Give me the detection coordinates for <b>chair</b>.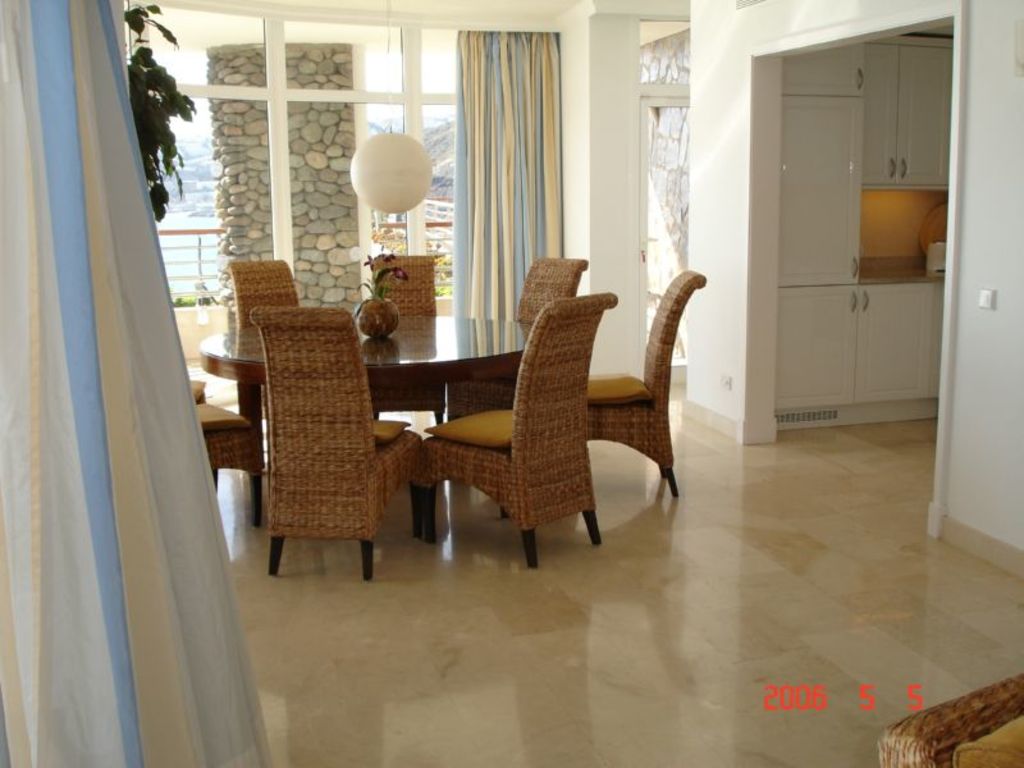
(252, 306, 431, 581).
